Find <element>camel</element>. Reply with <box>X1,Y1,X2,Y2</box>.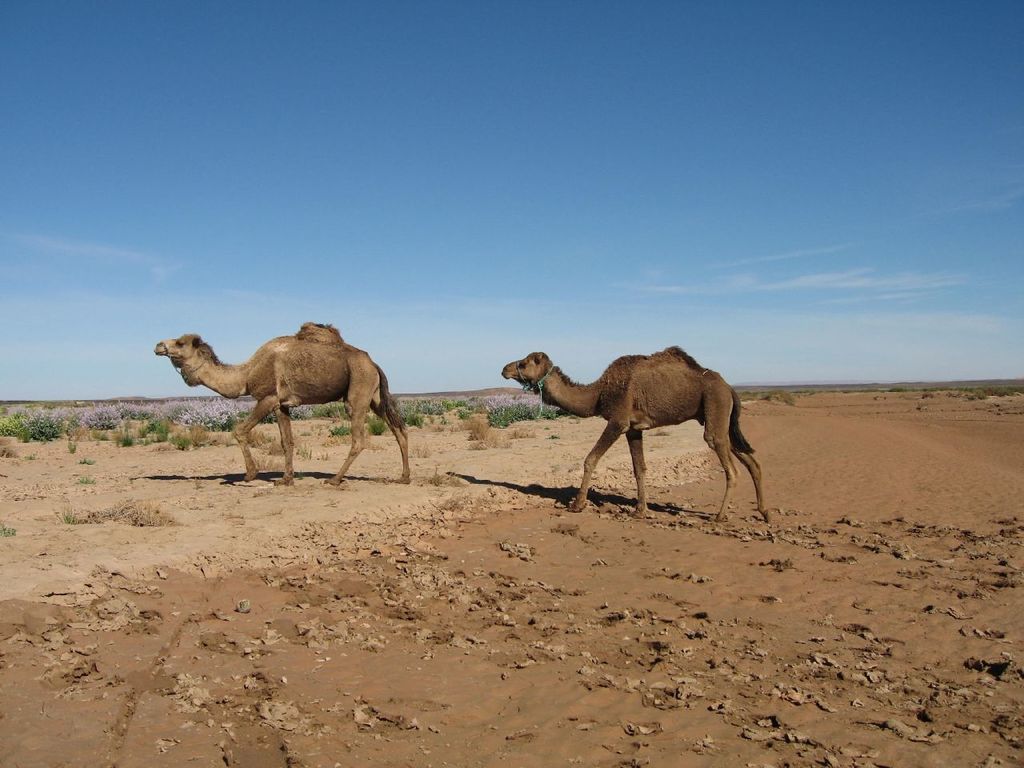
<box>501,342,771,522</box>.
